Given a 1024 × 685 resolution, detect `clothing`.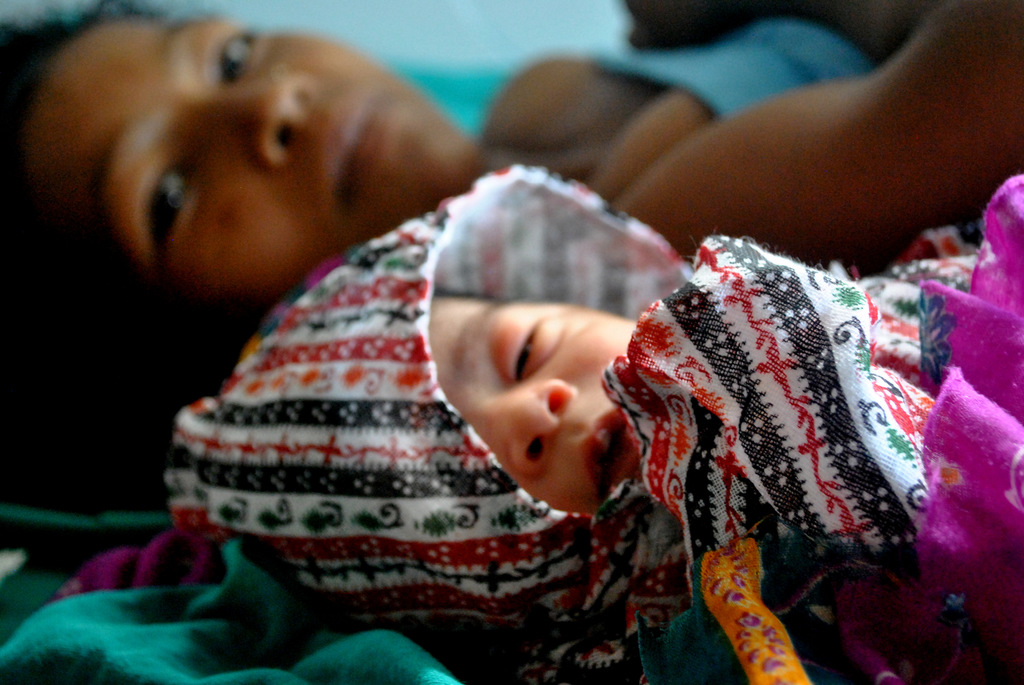
[585, 8, 884, 130].
